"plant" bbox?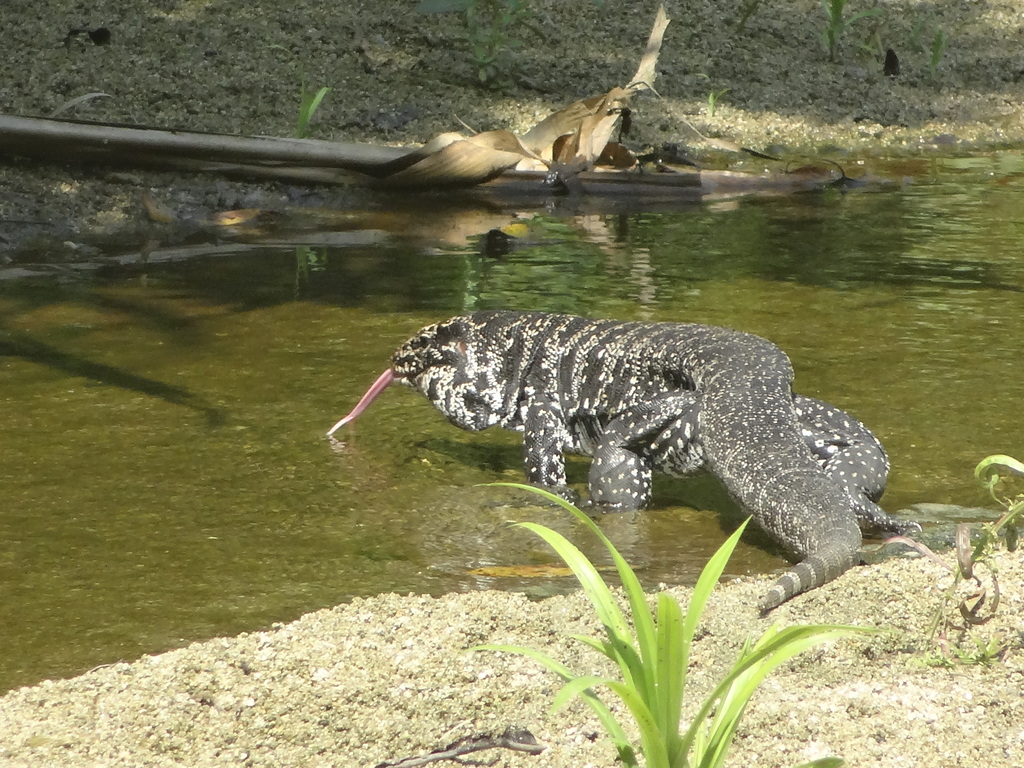
locate(916, 643, 949, 669)
